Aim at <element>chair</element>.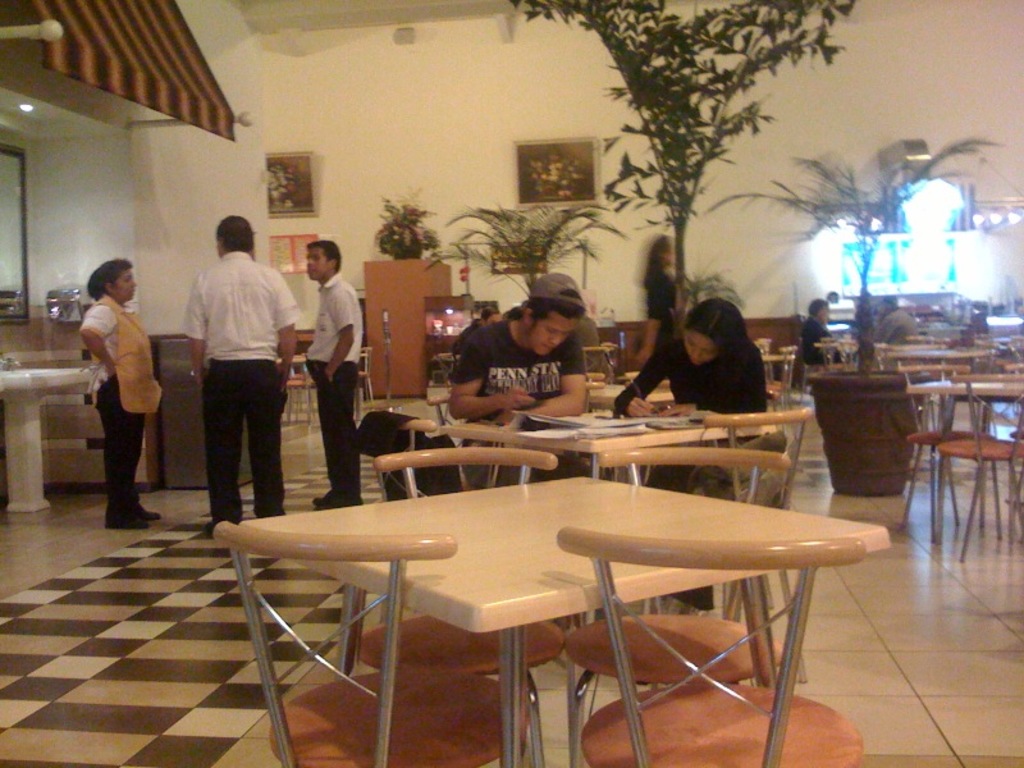
Aimed at 934/372/1023/553.
